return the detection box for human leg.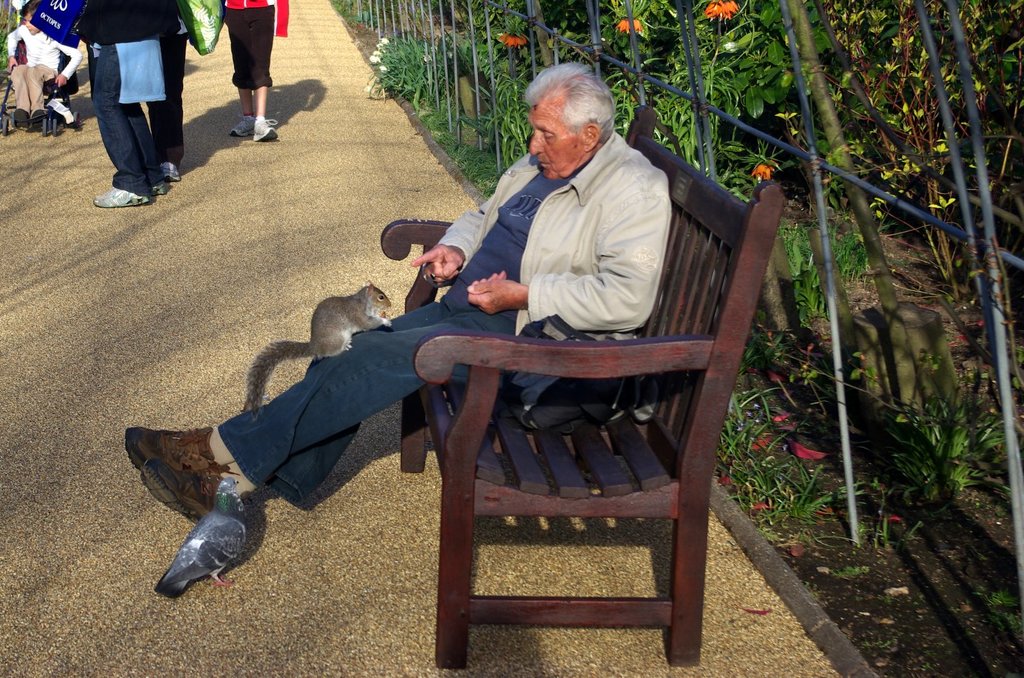
detection(227, 10, 278, 150).
